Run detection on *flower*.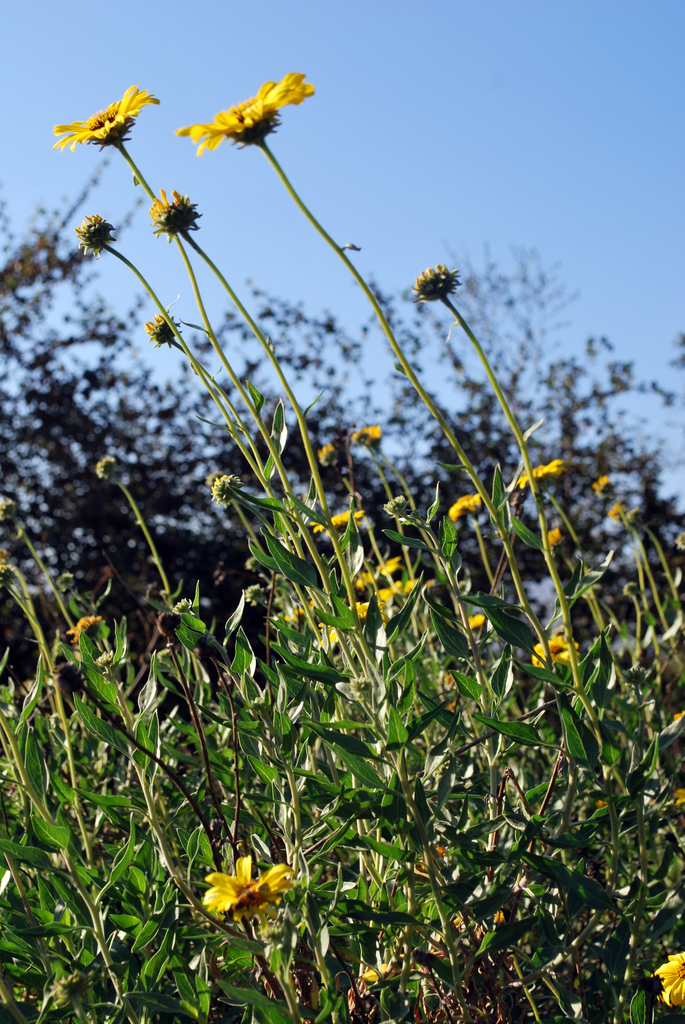
Result: box(587, 476, 617, 496).
